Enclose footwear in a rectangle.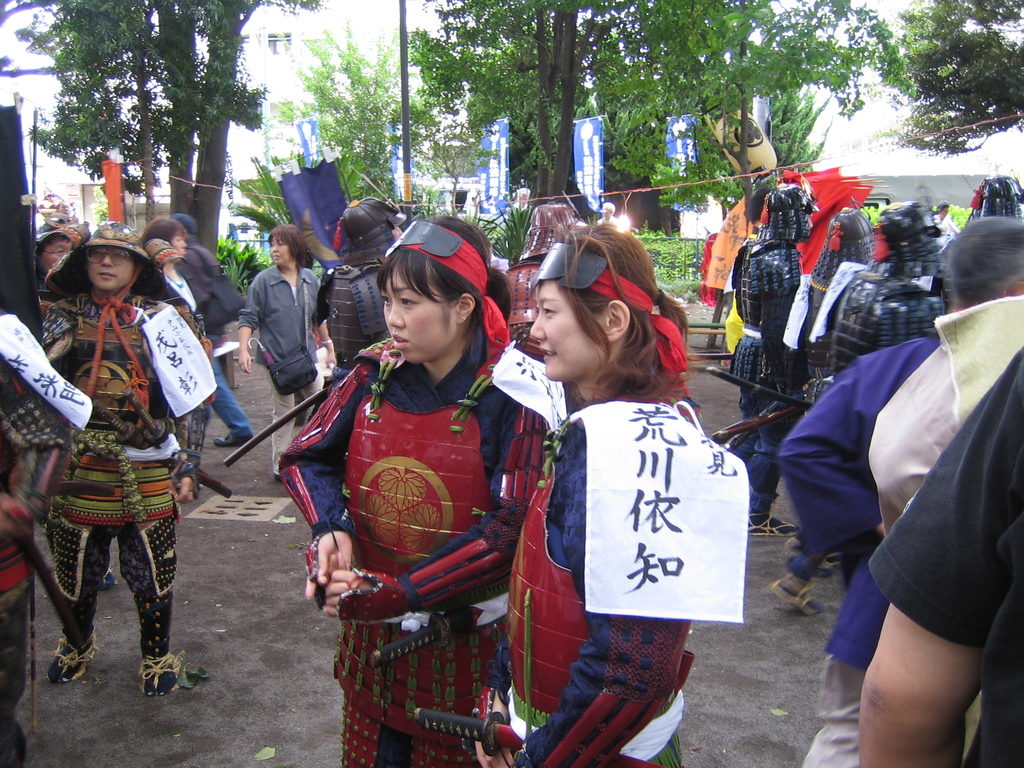
[273, 472, 285, 488].
